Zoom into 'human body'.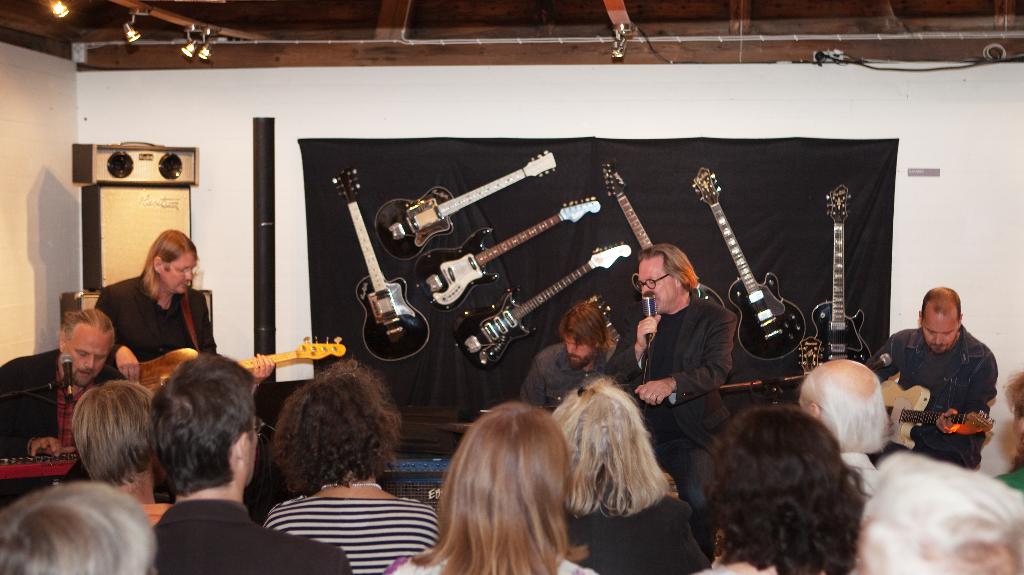
Zoom target: (147,499,354,574).
